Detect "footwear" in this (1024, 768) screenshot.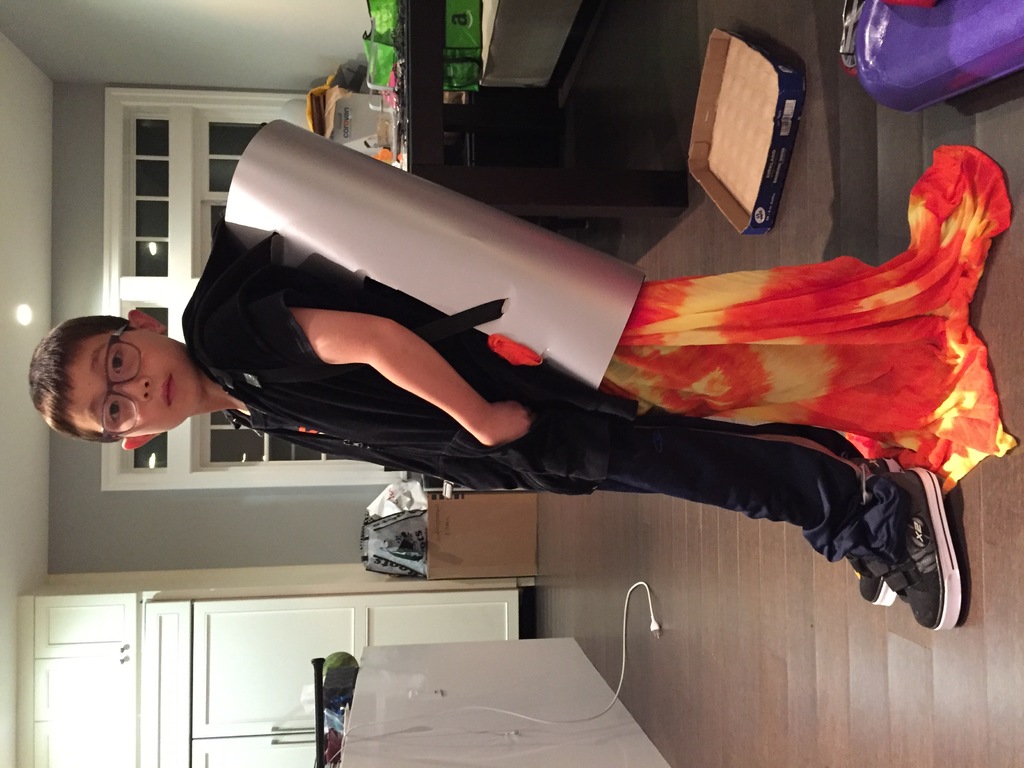
Detection: [860, 465, 963, 630].
